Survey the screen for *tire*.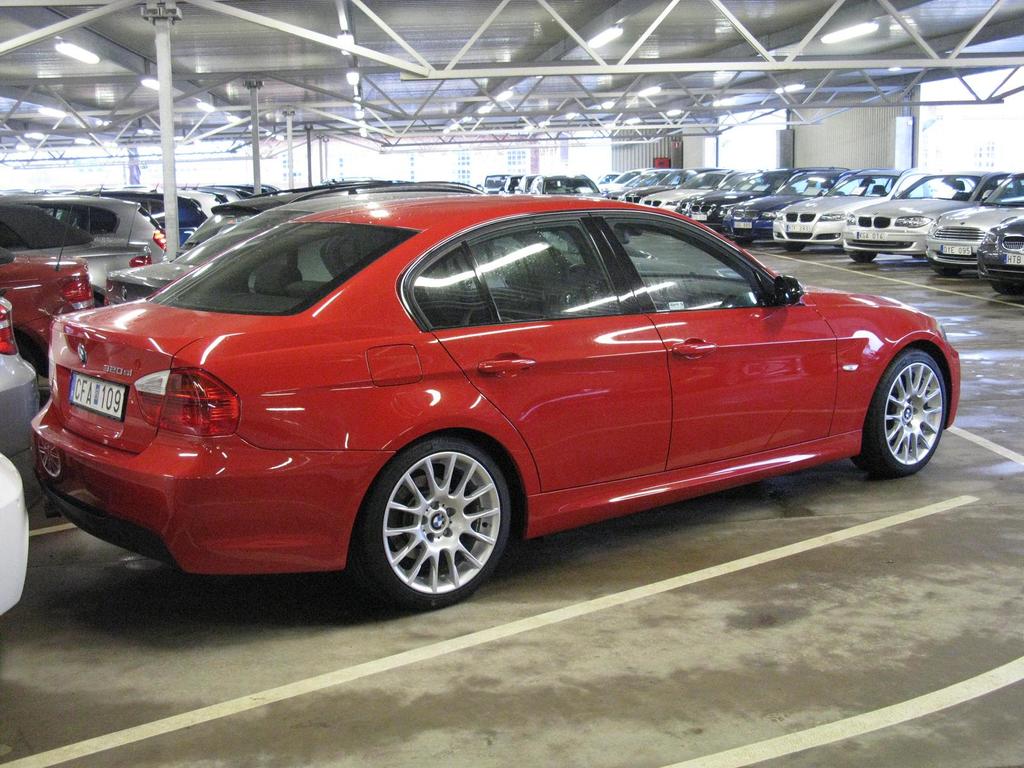
Survey found: detection(993, 284, 1019, 294).
